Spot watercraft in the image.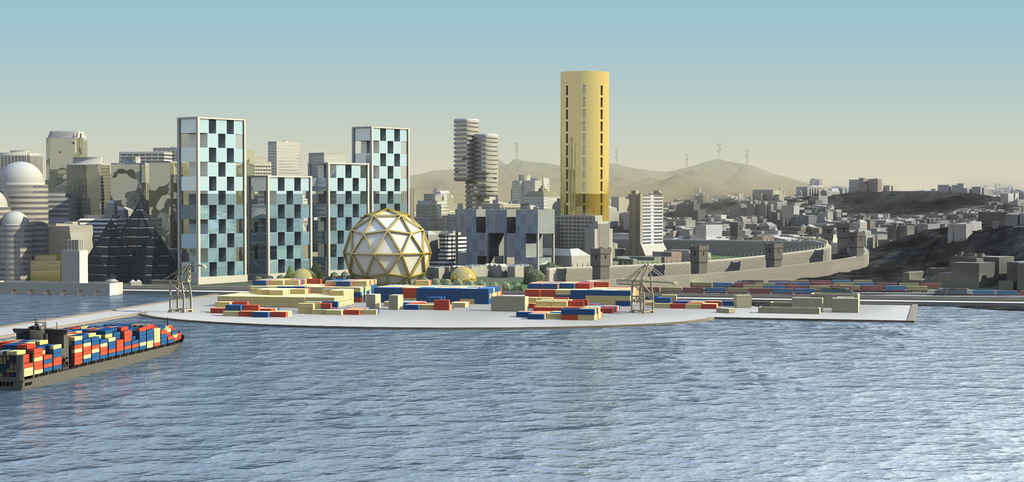
watercraft found at <region>0, 316, 187, 391</region>.
